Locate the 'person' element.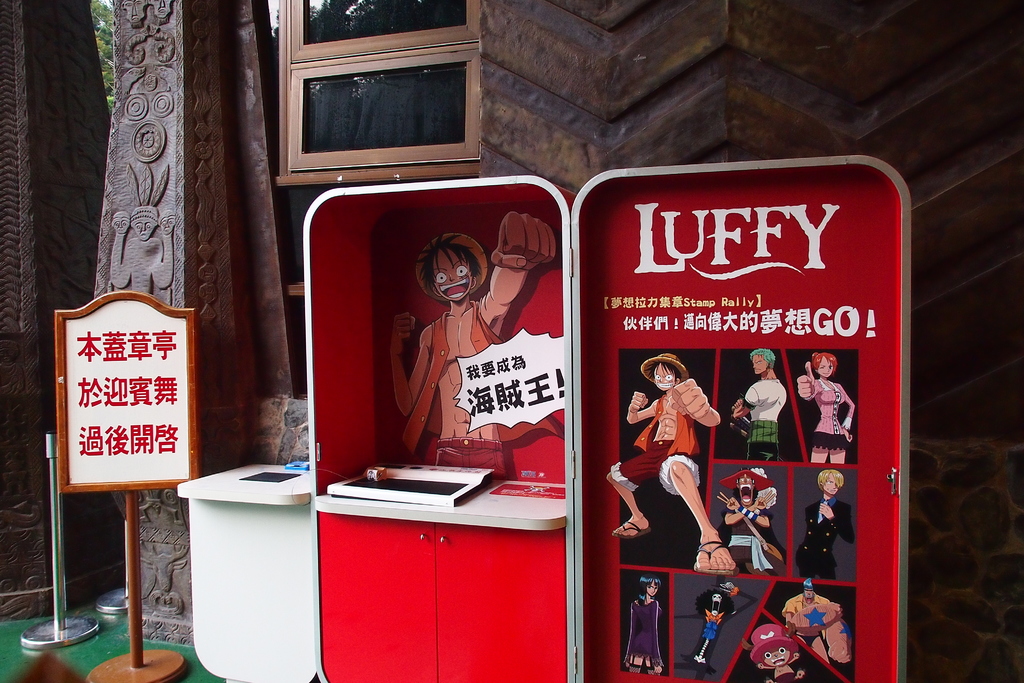
Element bbox: BBox(787, 352, 860, 472).
